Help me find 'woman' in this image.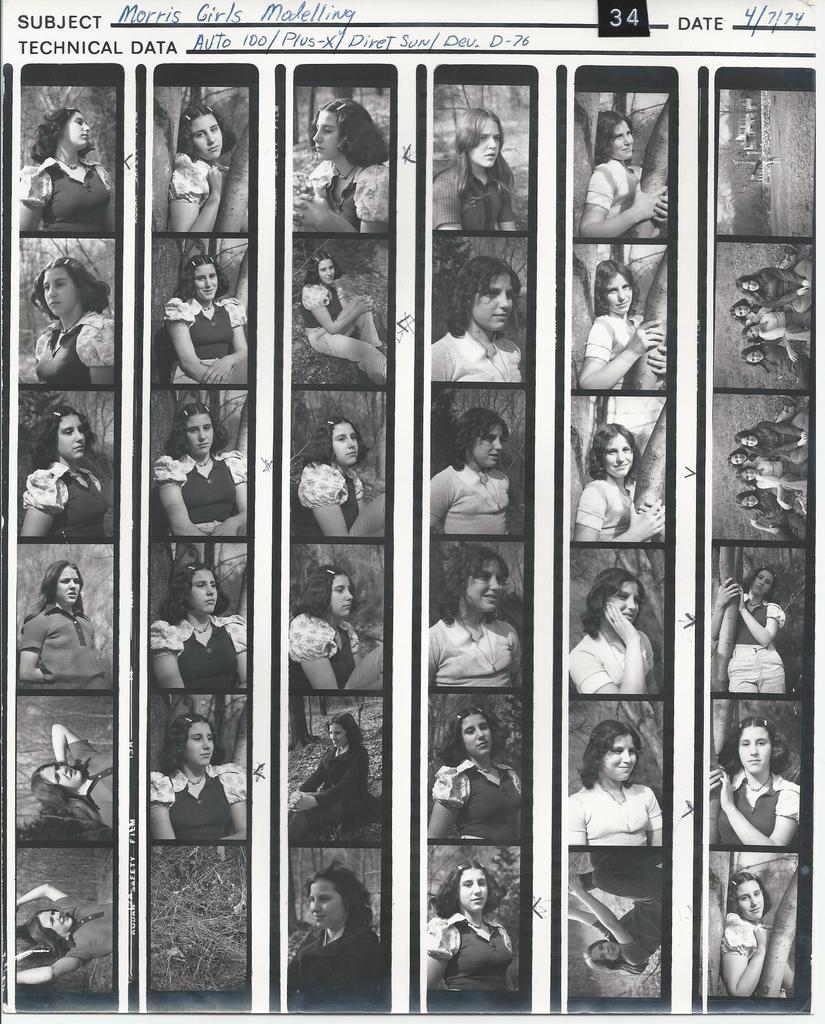
Found it: crop(568, 848, 666, 977).
